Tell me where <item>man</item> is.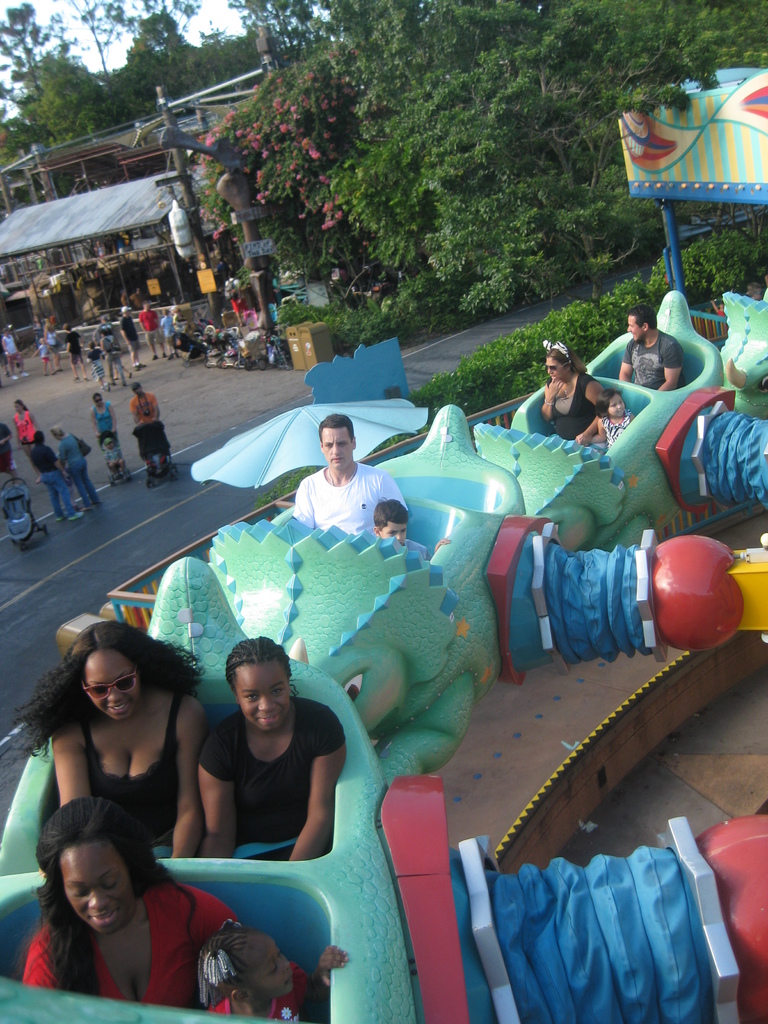
<item>man</item> is at box(139, 300, 167, 364).
